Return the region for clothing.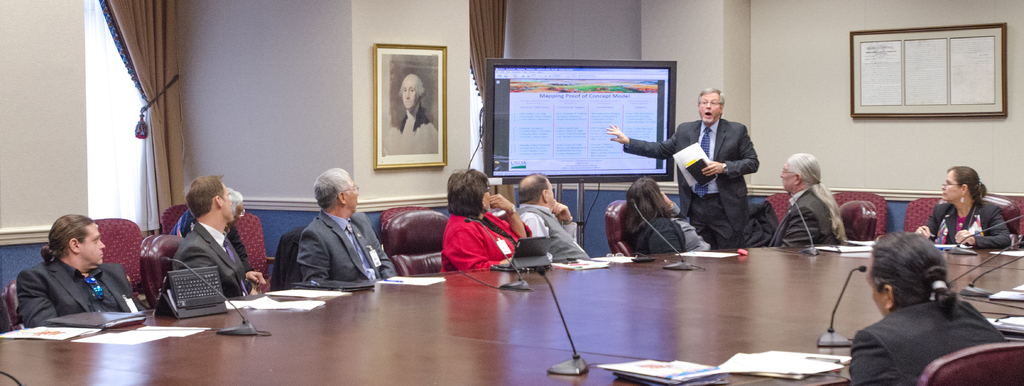
[x1=933, y1=202, x2=1013, y2=242].
